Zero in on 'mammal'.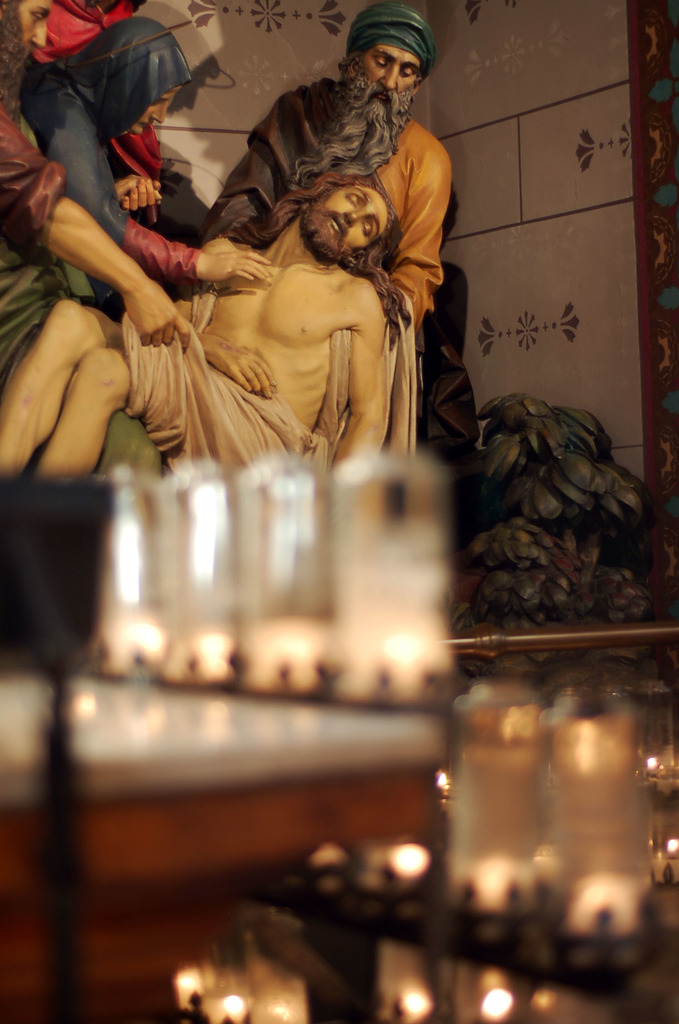
Zeroed in: {"left": 208, "top": 1, "right": 449, "bottom": 335}.
